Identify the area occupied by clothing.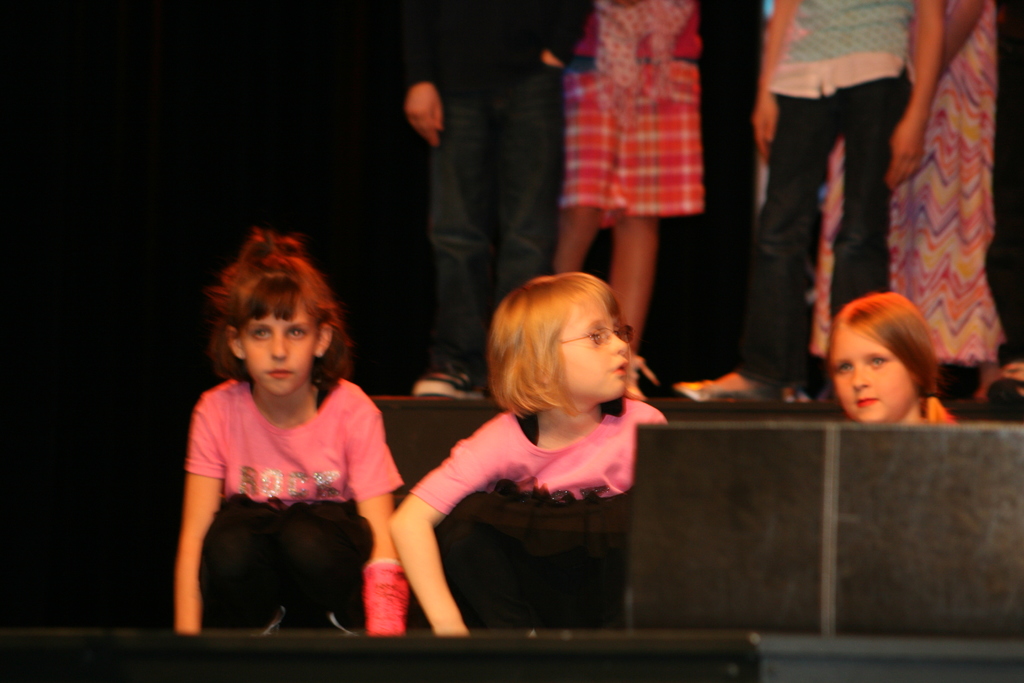
Area: Rect(561, 0, 705, 229).
